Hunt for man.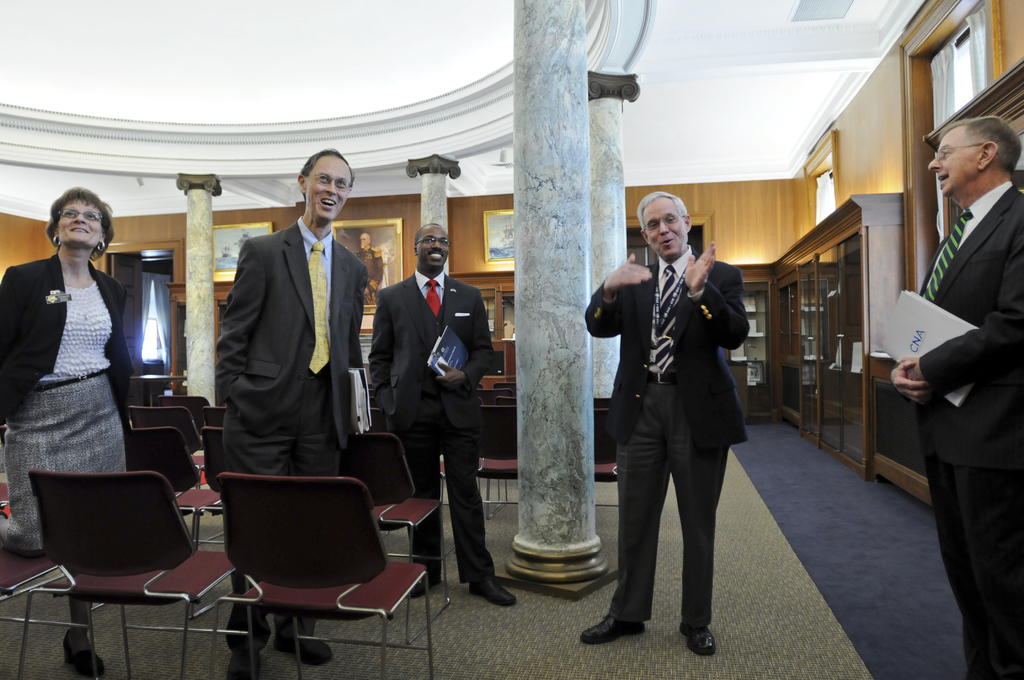
Hunted down at l=593, t=181, r=765, b=668.
